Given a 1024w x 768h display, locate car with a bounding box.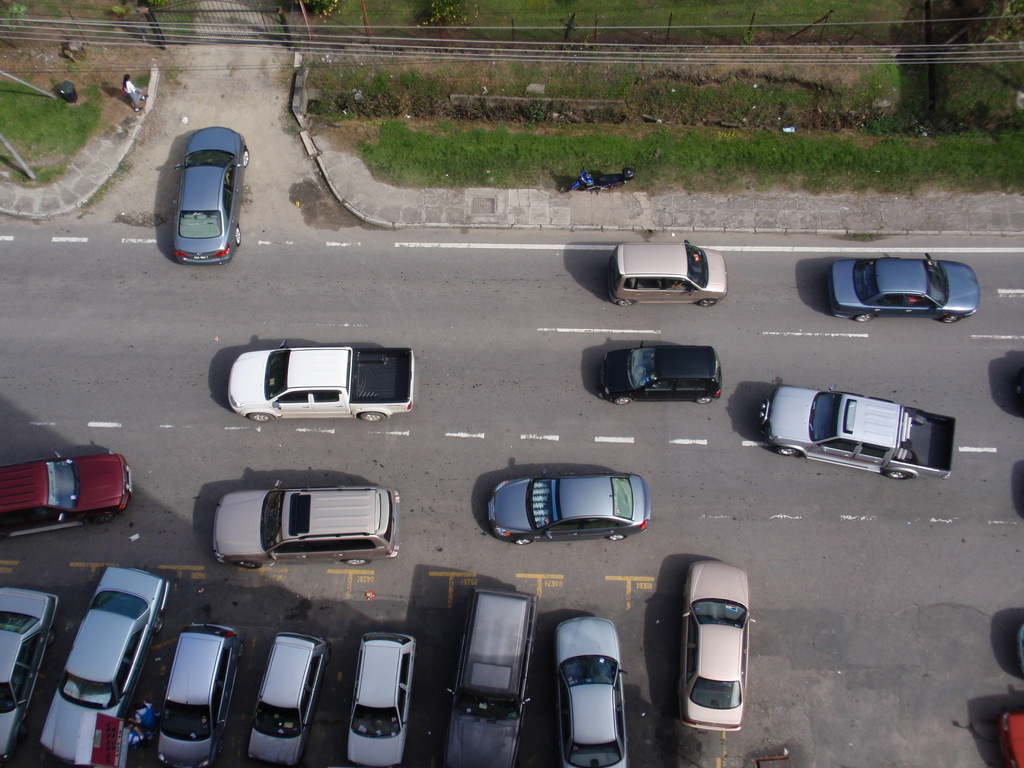
Located: [994, 714, 1023, 767].
